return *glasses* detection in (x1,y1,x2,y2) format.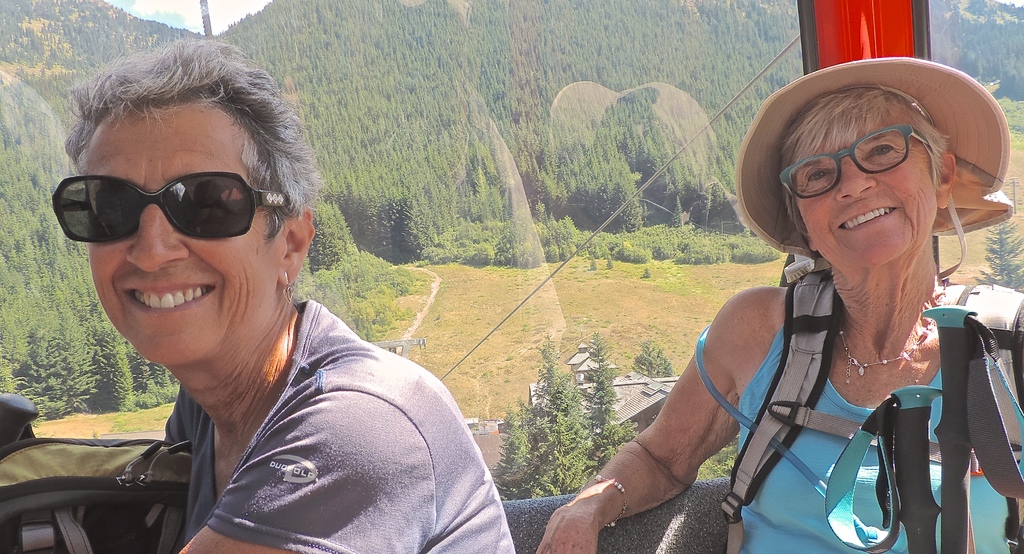
(798,134,936,192).
